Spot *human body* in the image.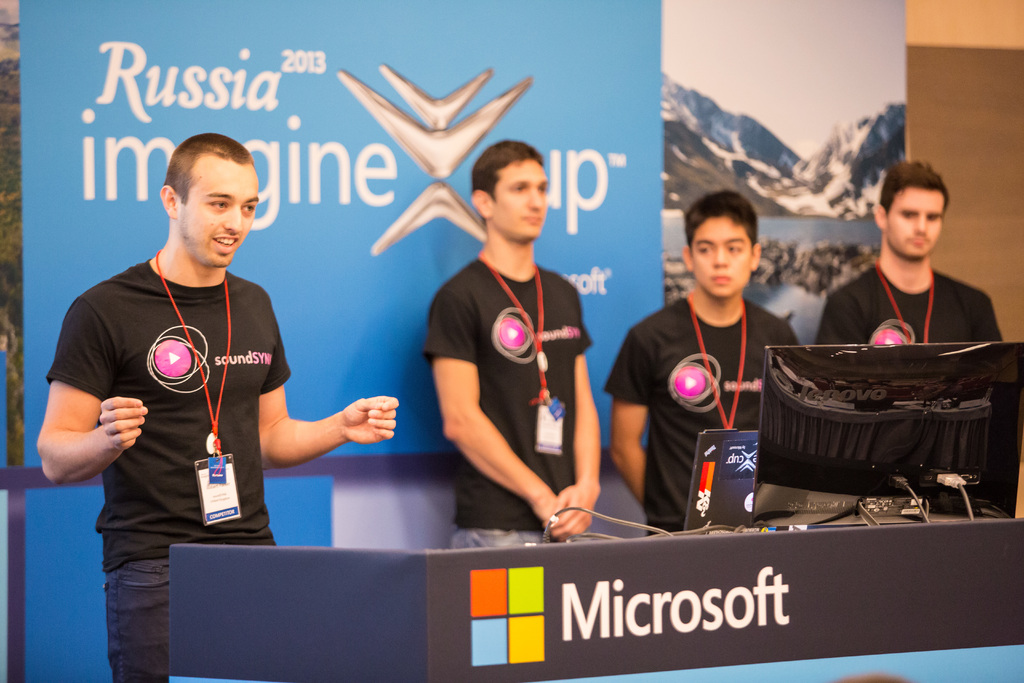
*human body* found at 606/186/796/536.
